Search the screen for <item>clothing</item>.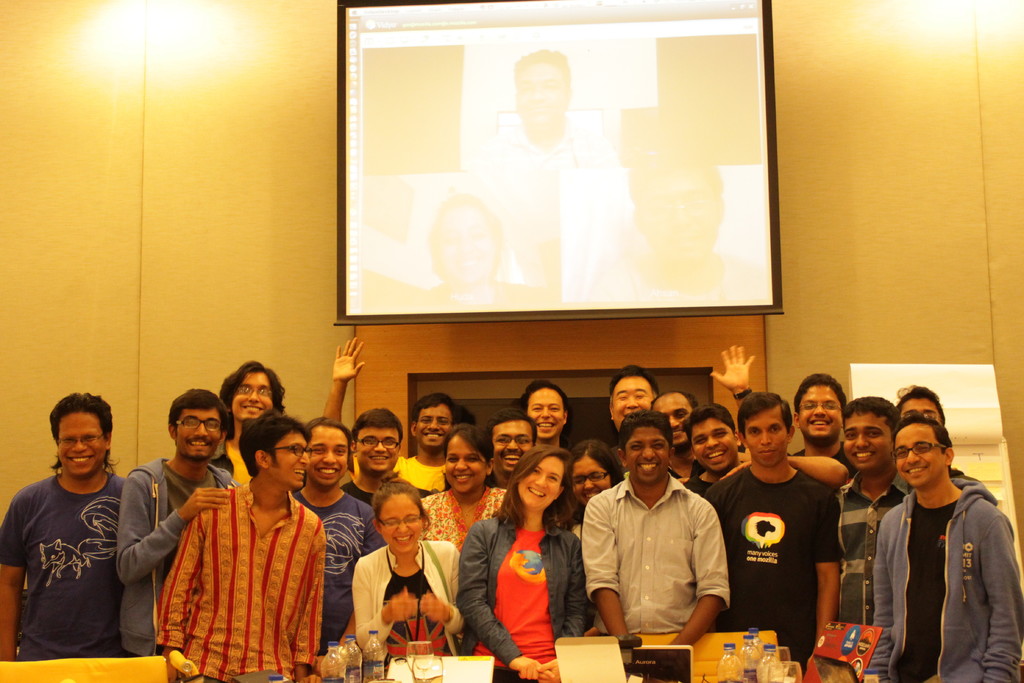
Found at bbox(391, 456, 450, 491).
